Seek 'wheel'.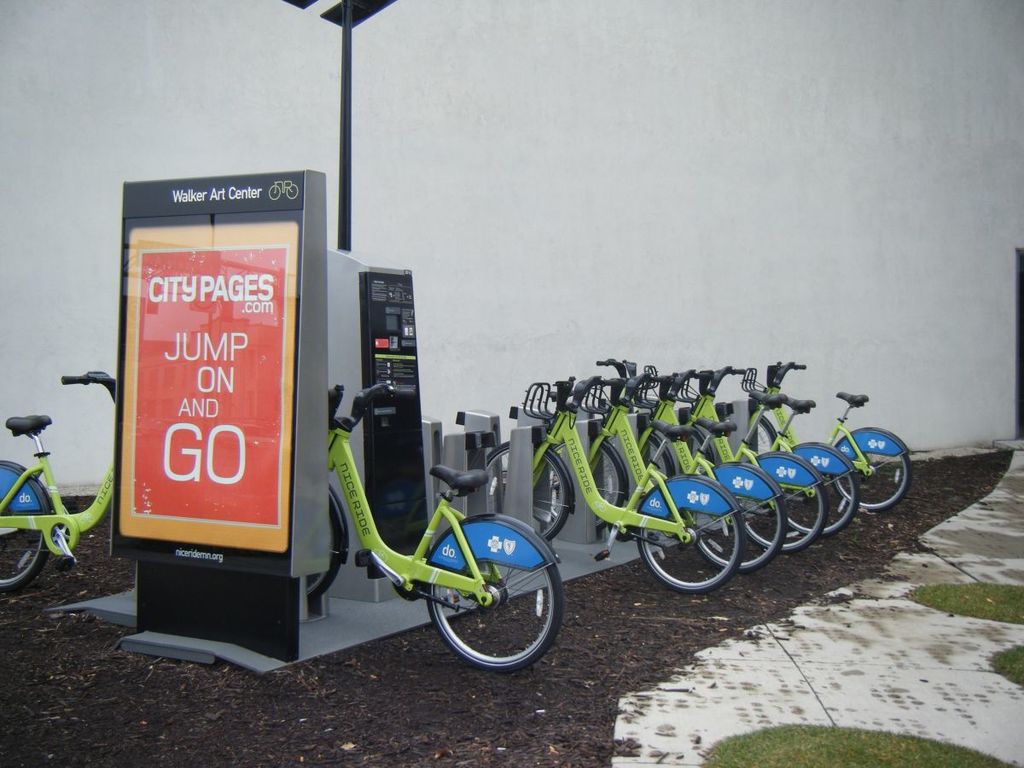
<box>757,421,773,452</box>.
